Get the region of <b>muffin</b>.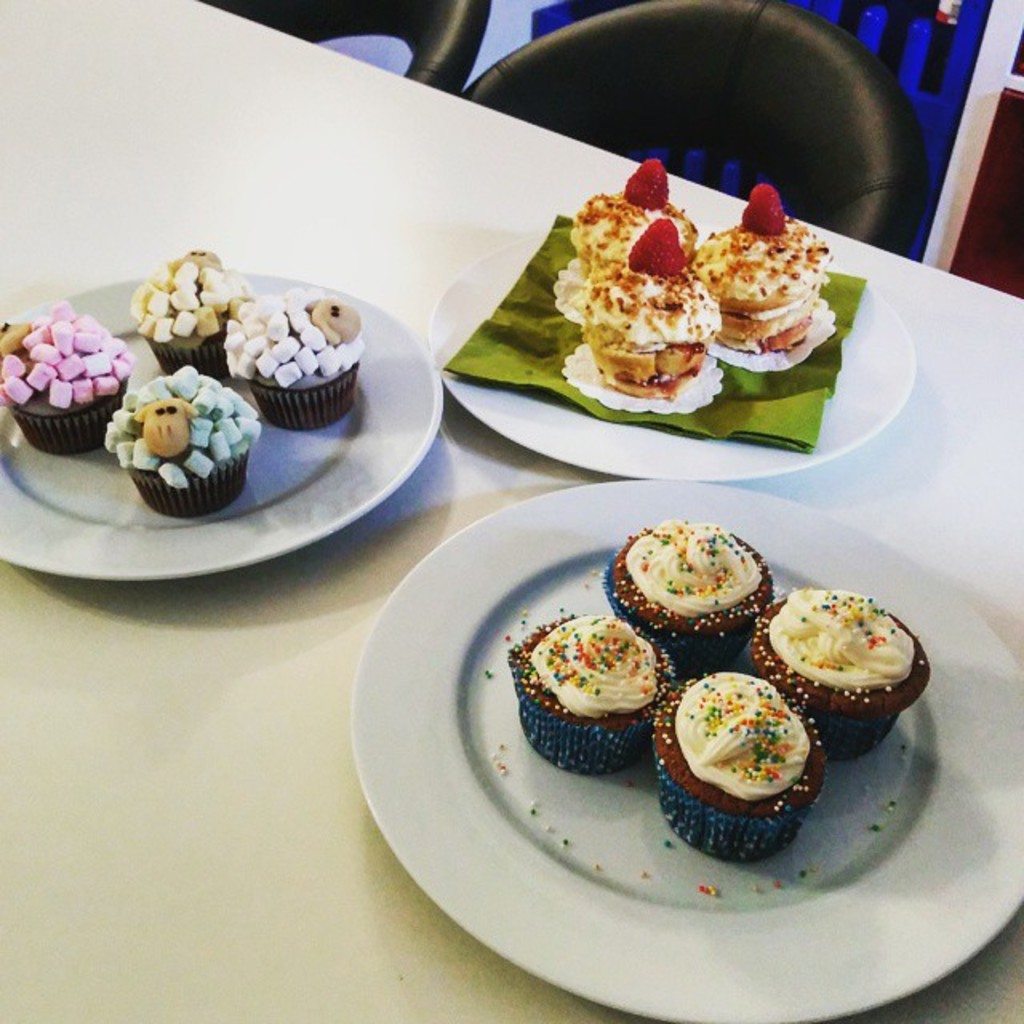
603:517:768:686.
